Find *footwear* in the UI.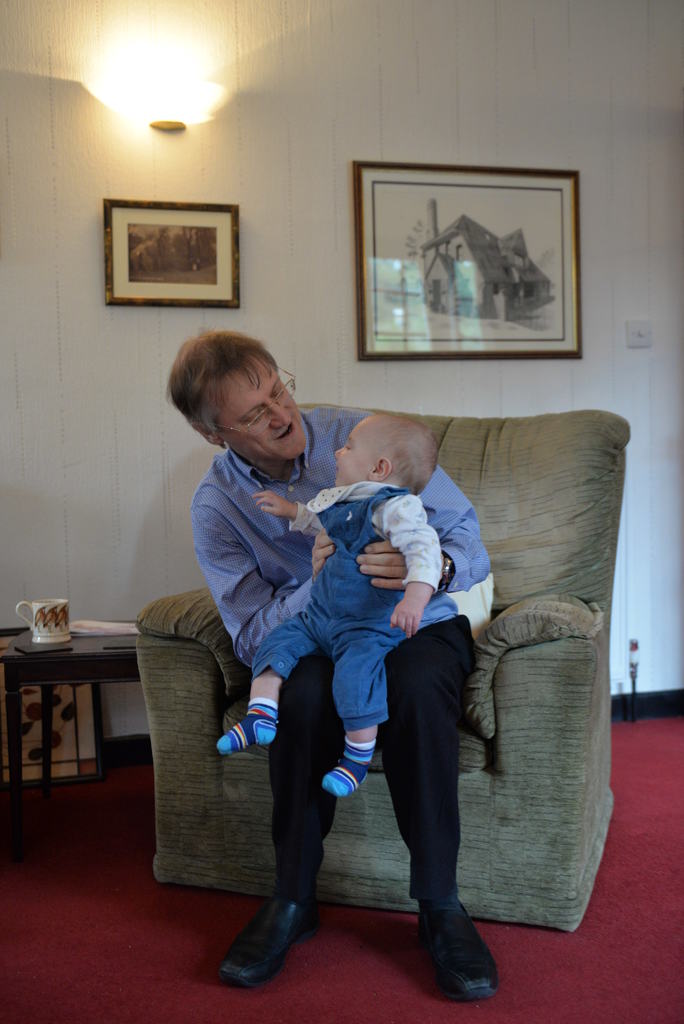
UI element at box(419, 895, 496, 1002).
